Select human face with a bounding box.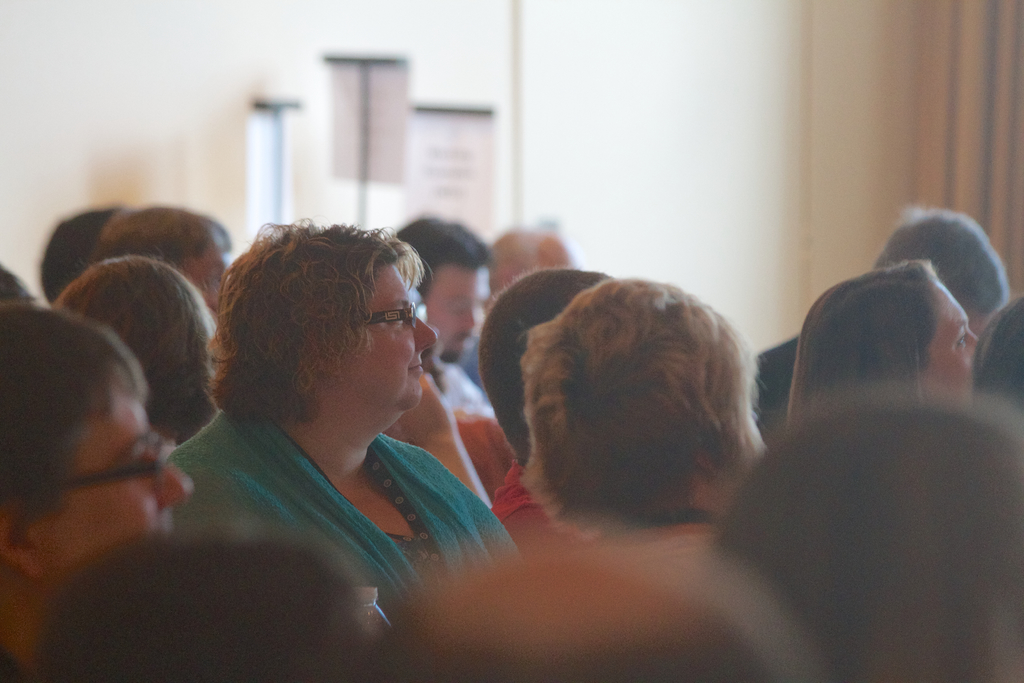
71,400,193,546.
